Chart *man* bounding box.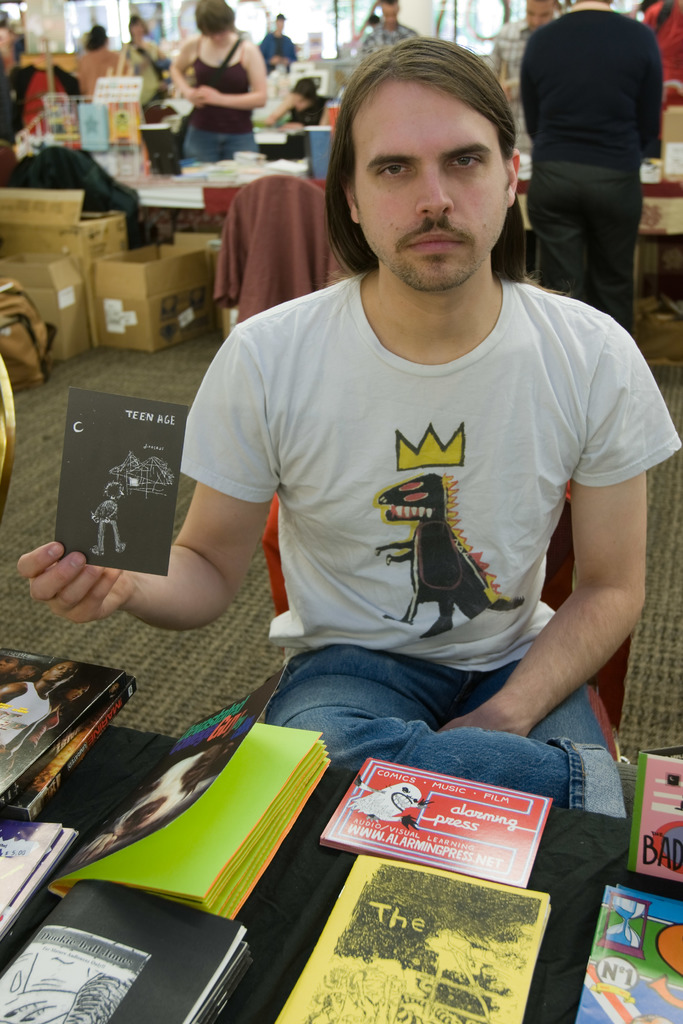
Charted: region(486, 0, 563, 156).
